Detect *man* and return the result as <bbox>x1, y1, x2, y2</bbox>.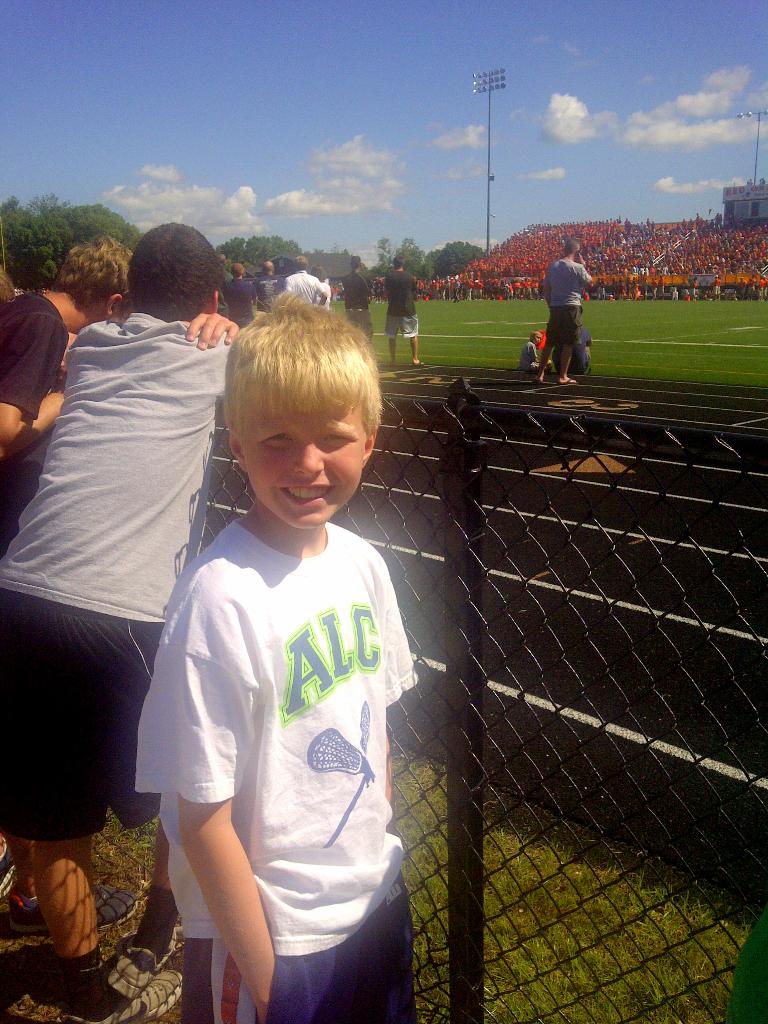
<bbox>223, 264, 259, 328</bbox>.
